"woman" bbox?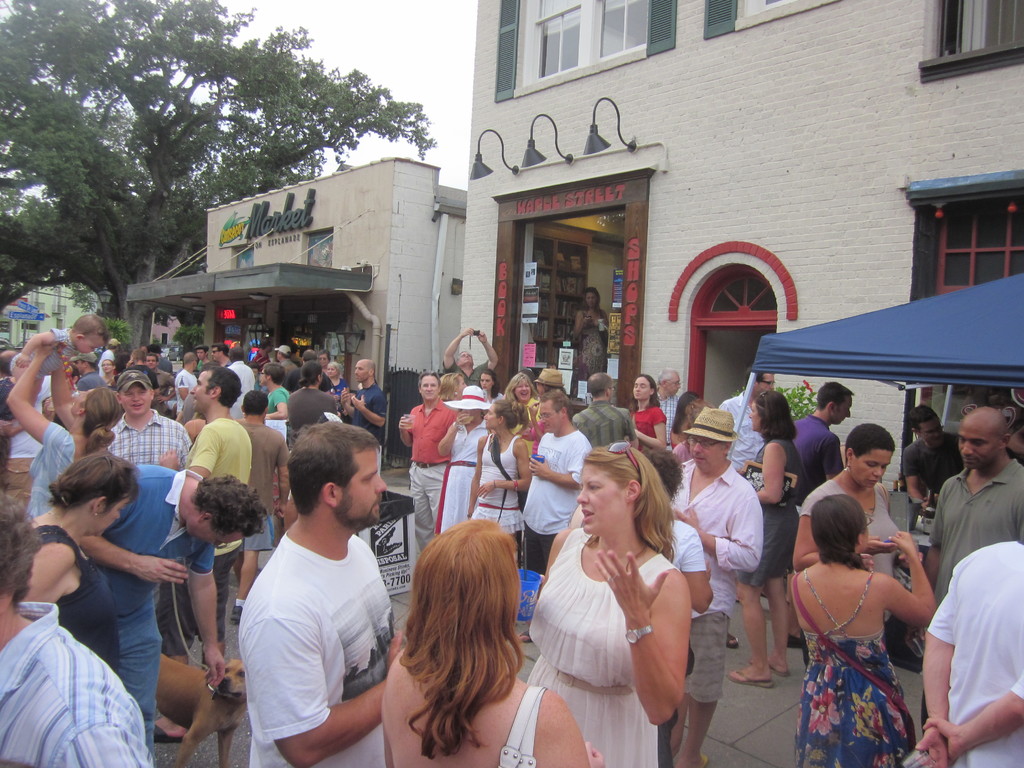
box=[500, 373, 545, 512]
